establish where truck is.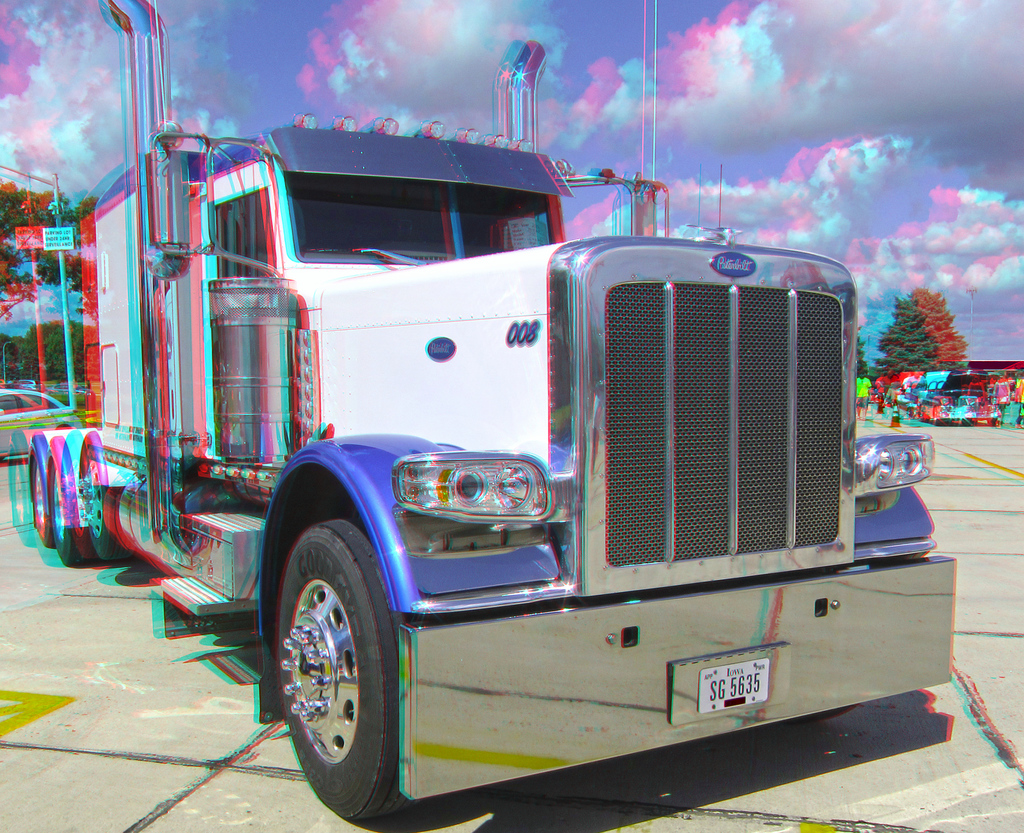
Established at 85 138 940 821.
